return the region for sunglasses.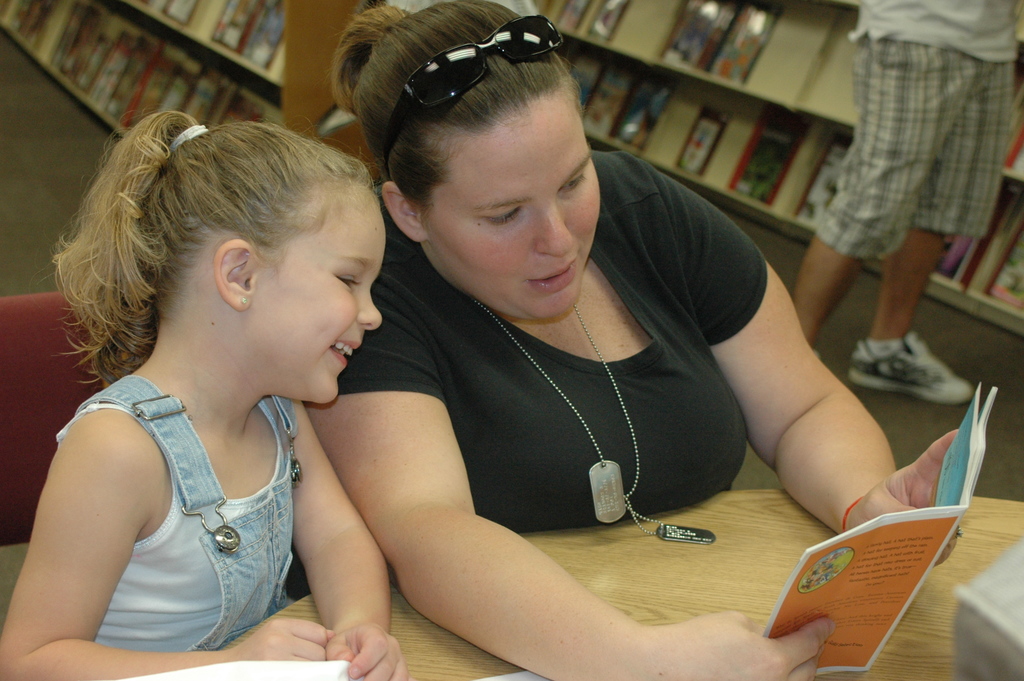
region(375, 17, 559, 181).
